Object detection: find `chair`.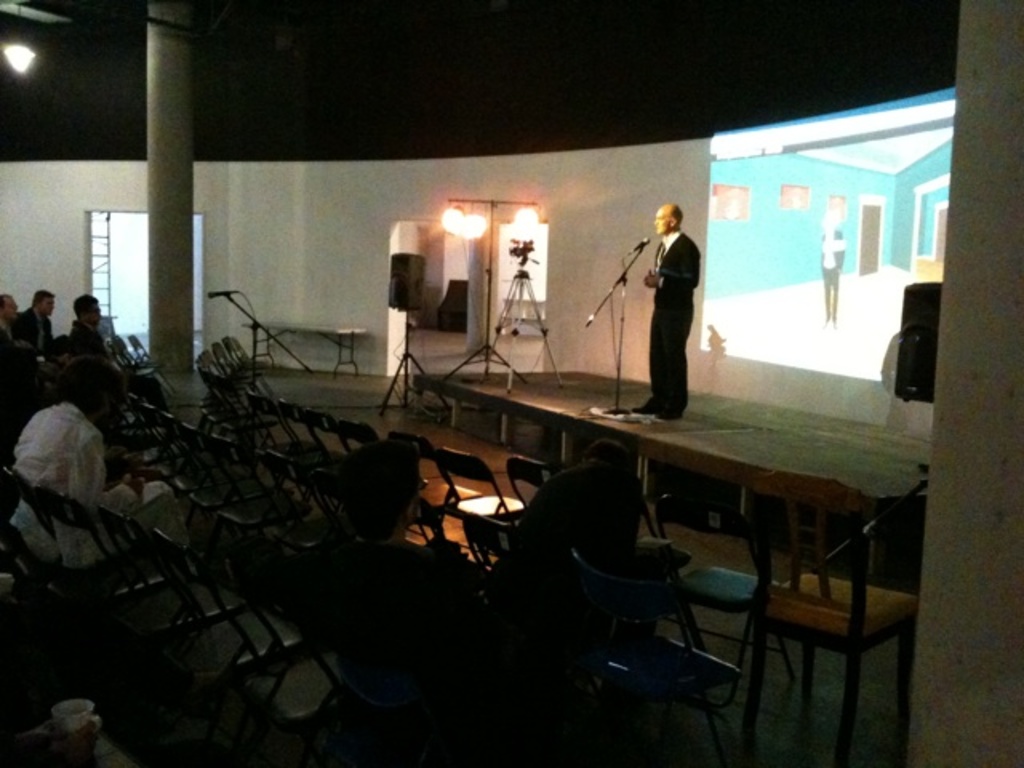
Rect(336, 421, 426, 544).
